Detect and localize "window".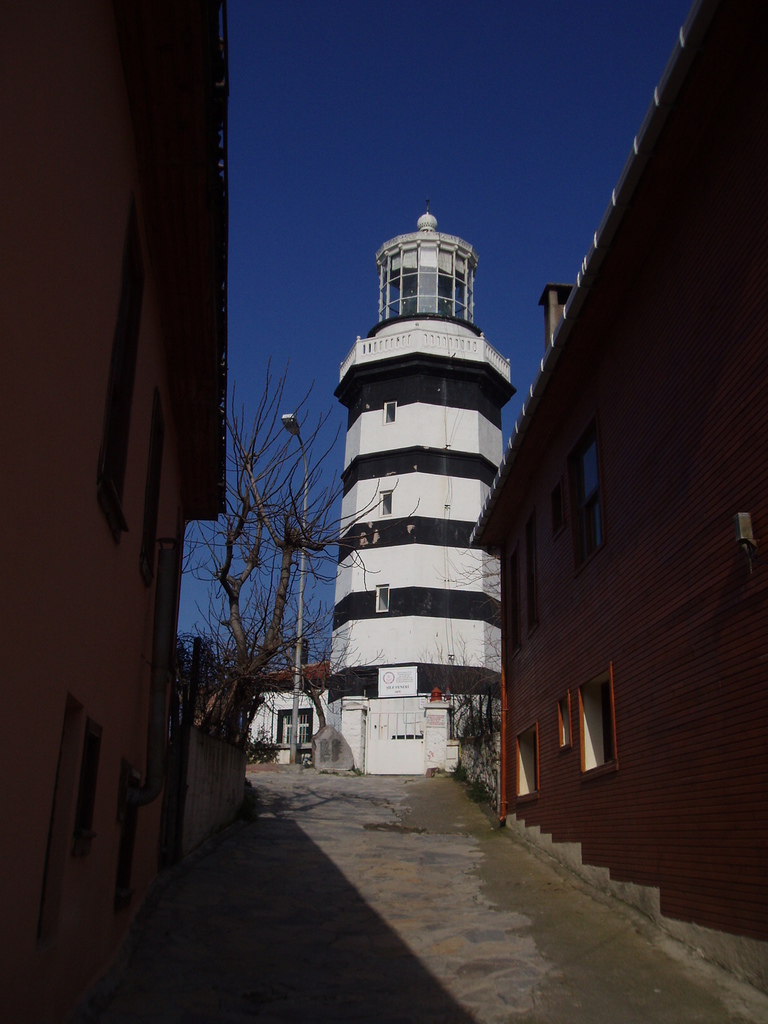
Localized at box(513, 734, 545, 799).
